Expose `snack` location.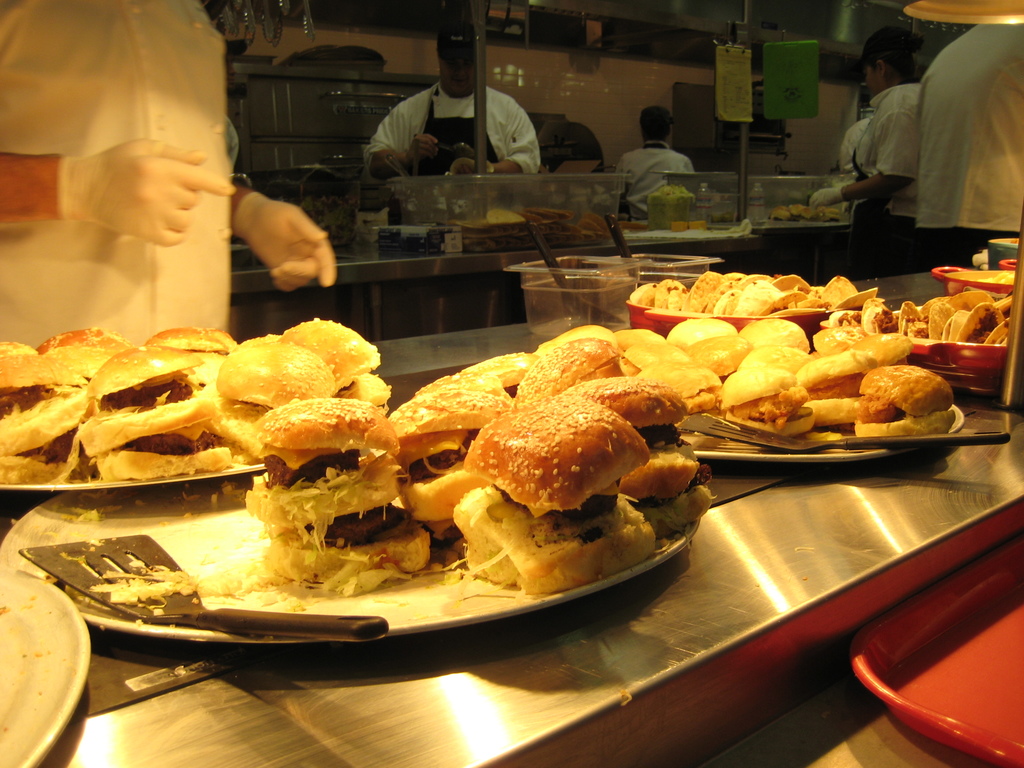
Exposed at rect(674, 223, 689, 229).
